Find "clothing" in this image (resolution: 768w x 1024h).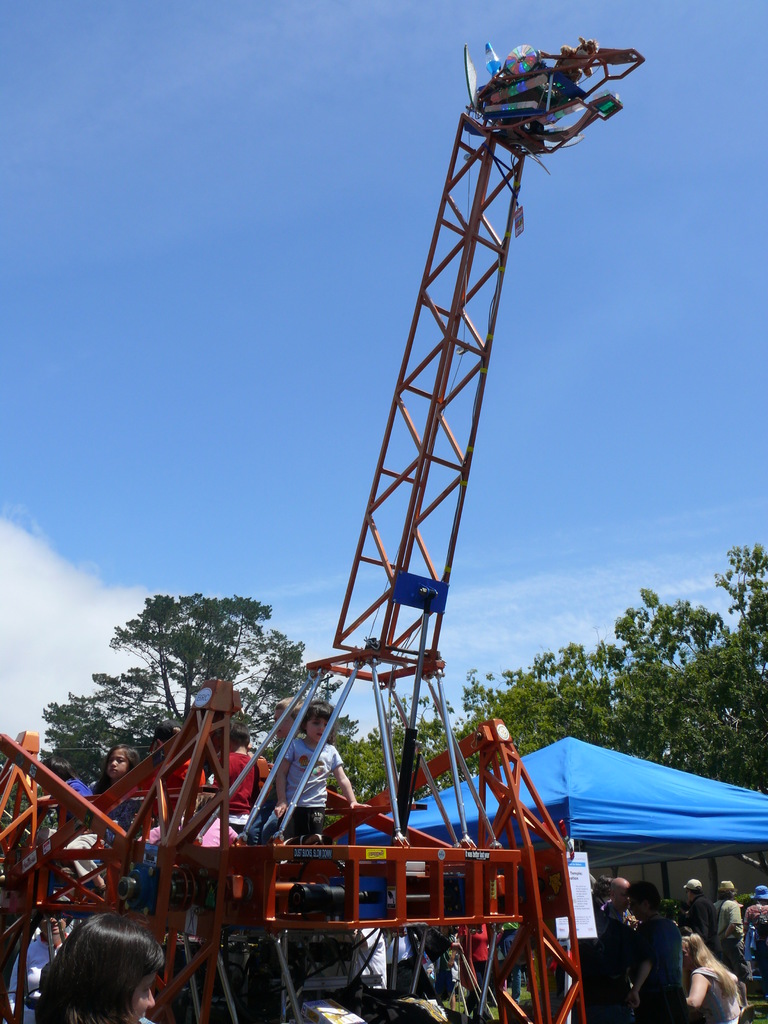
BBox(265, 730, 342, 845).
